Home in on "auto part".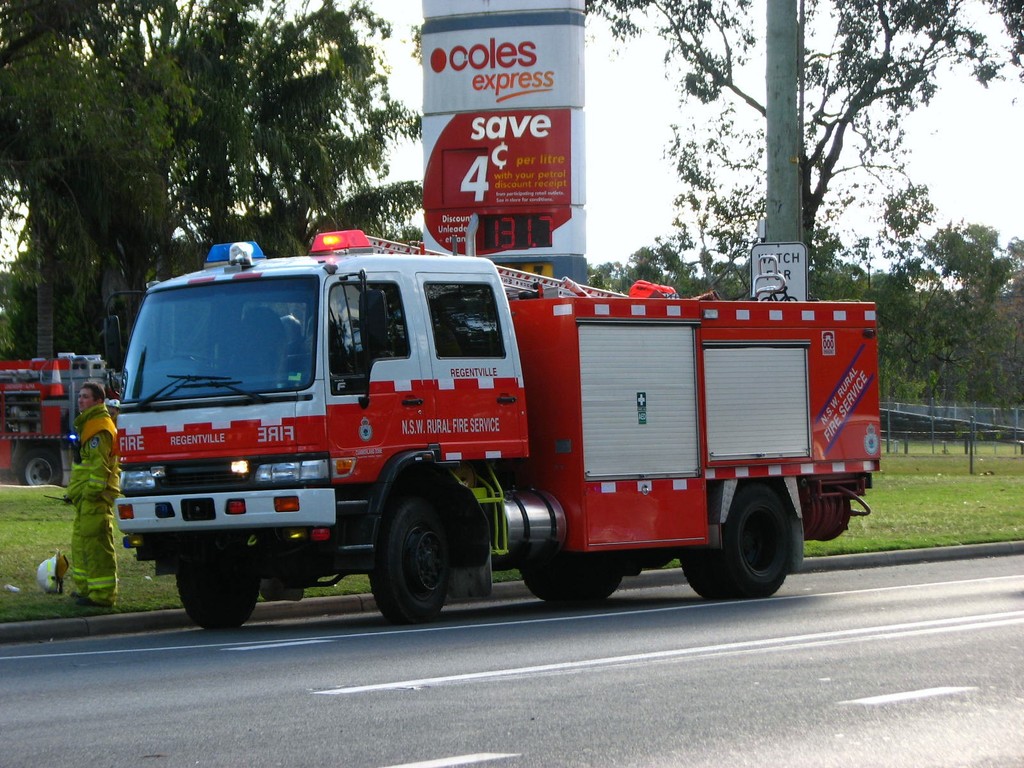
Homed in at (364,499,457,627).
